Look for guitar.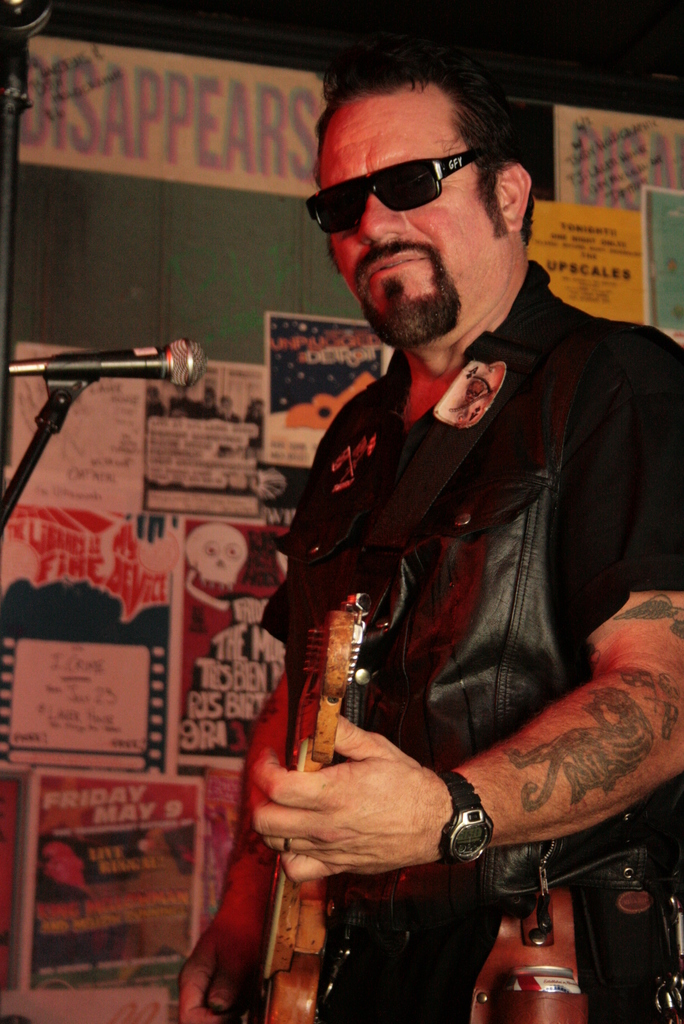
Found: bbox=(226, 522, 481, 972).
